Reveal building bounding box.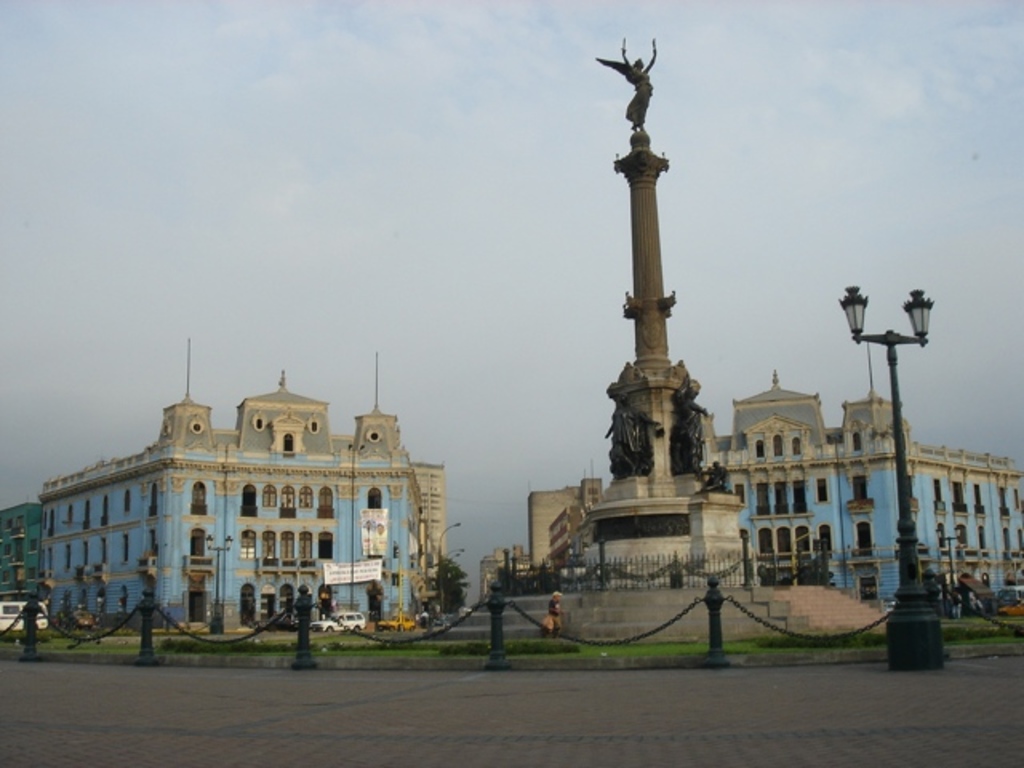
Revealed: bbox=(40, 336, 413, 630).
